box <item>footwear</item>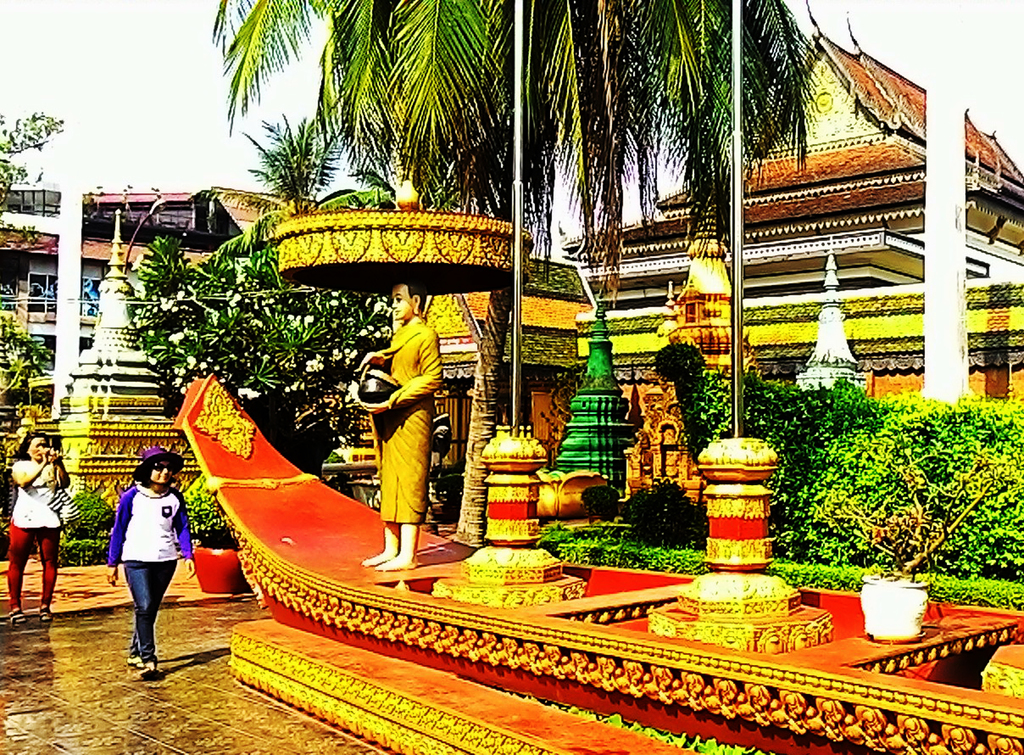
x1=9, y1=608, x2=25, y2=626
